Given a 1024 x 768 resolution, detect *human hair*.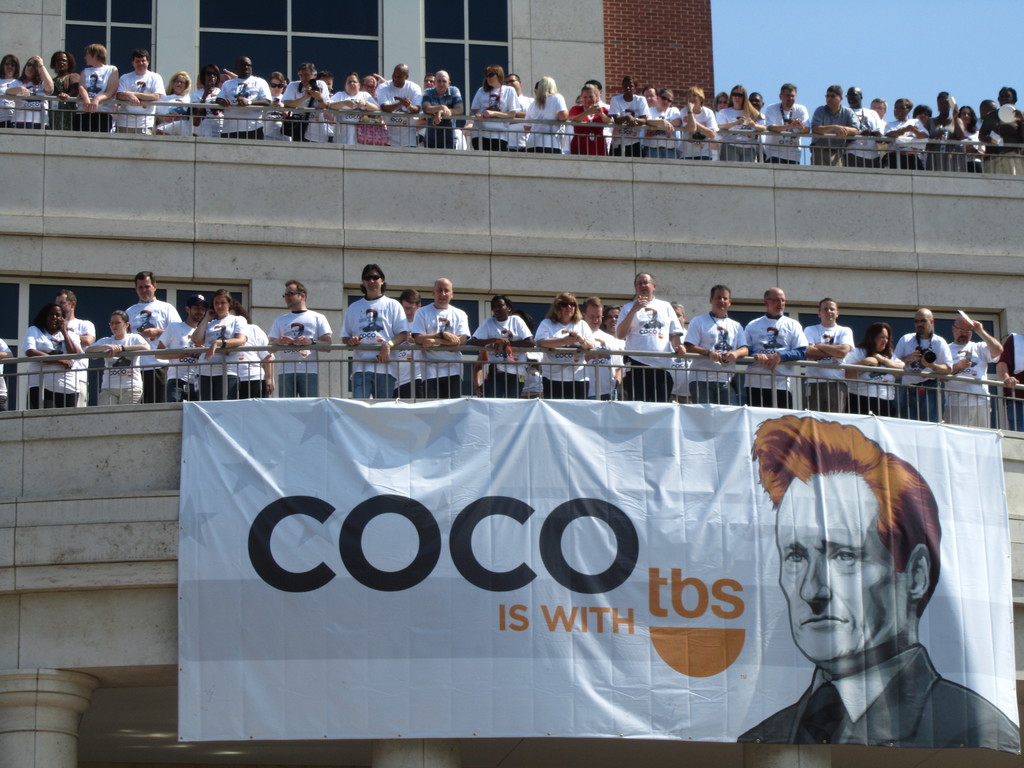
x1=819 y1=296 x2=837 y2=313.
